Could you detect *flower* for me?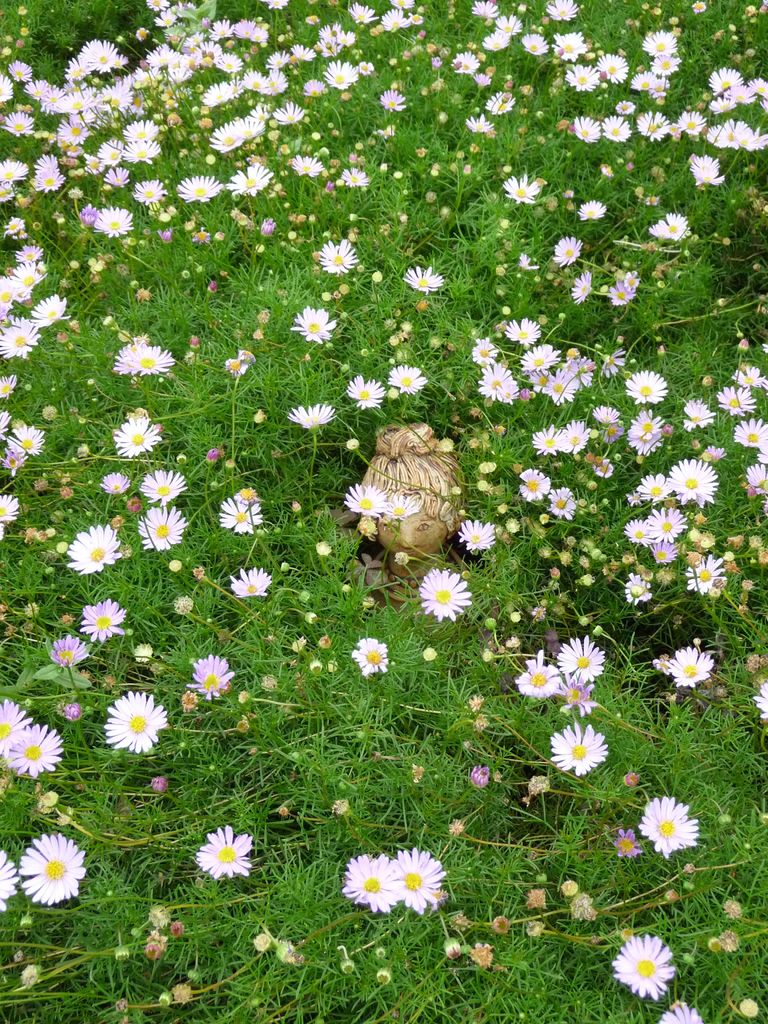
Detection result: 623,369,668,404.
